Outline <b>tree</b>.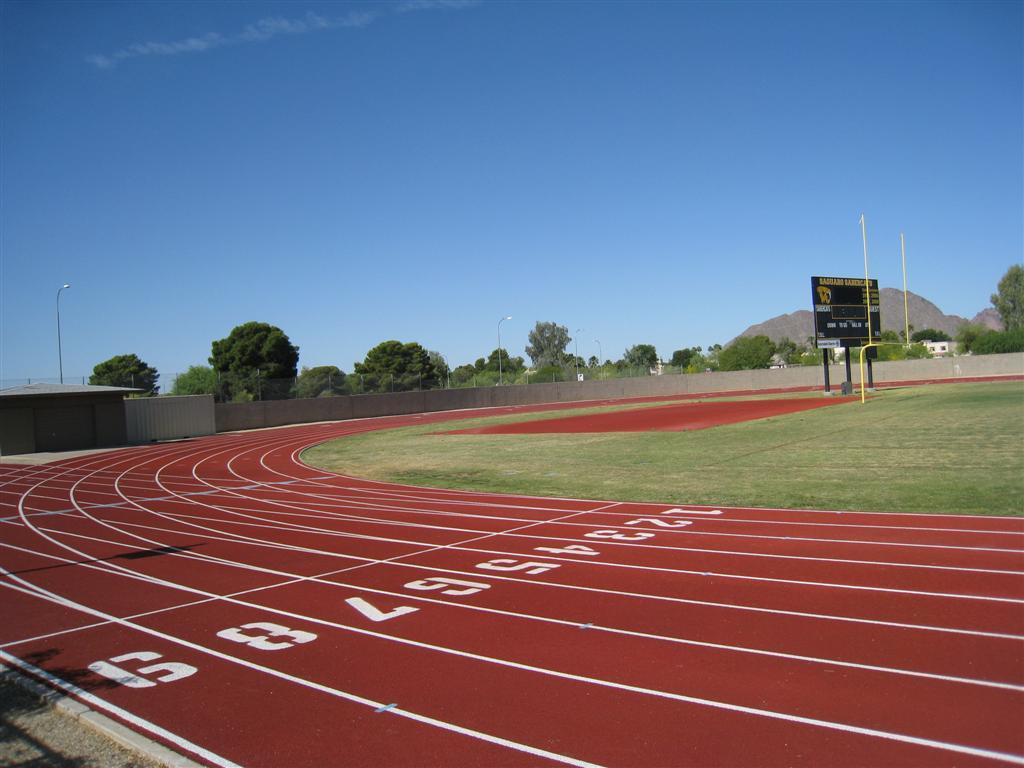
Outline: 301, 365, 347, 396.
